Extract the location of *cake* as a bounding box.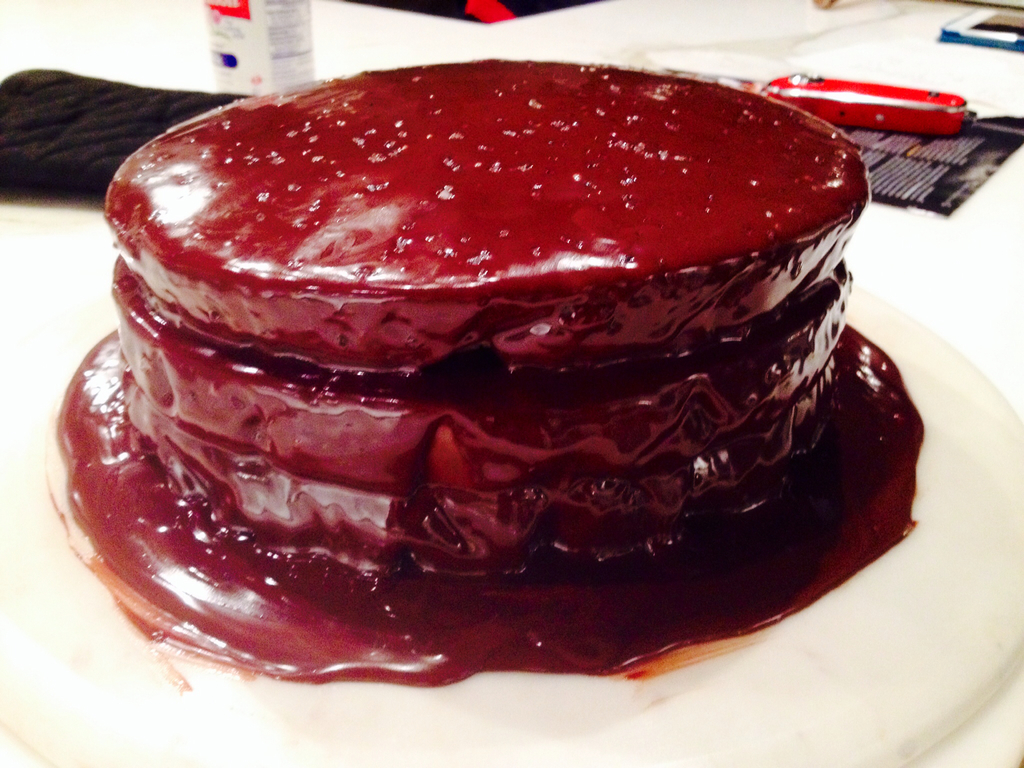
(54, 57, 924, 689).
